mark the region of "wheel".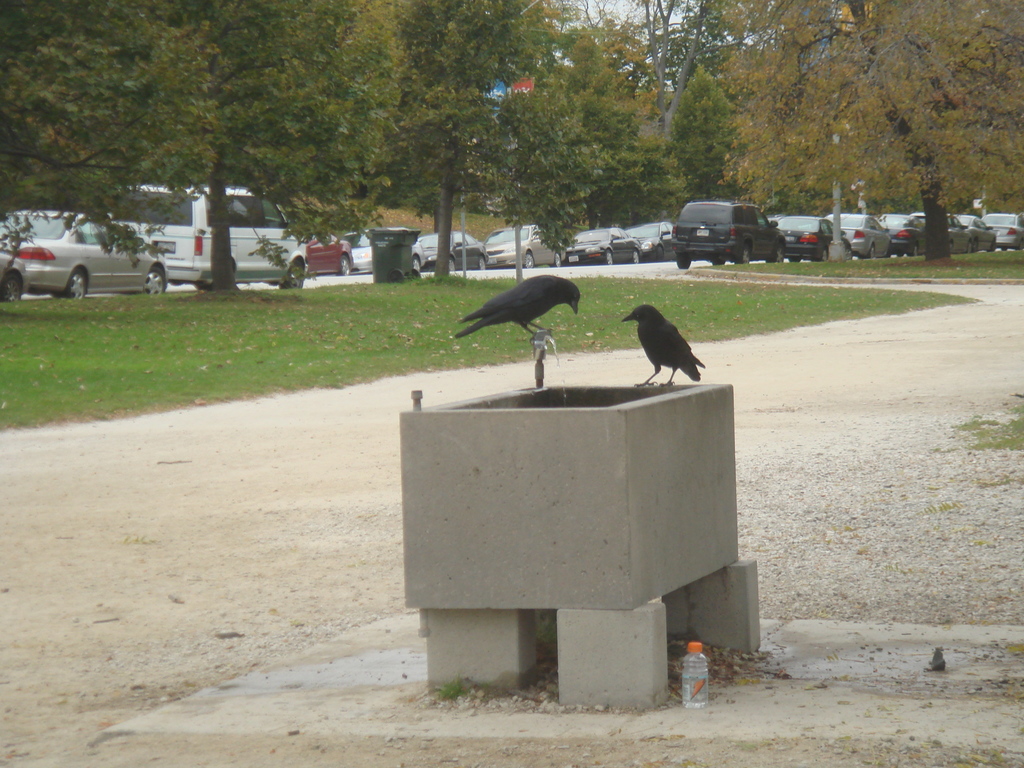
Region: {"left": 287, "top": 260, "right": 309, "bottom": 291}.
